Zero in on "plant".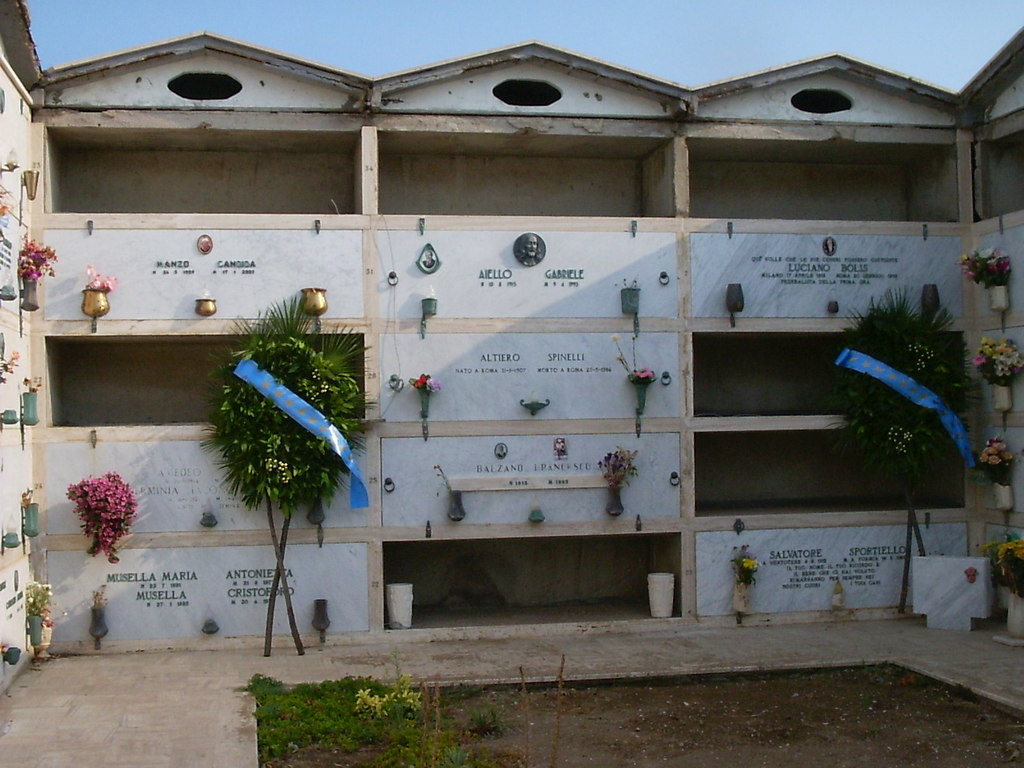
Zeroed in: [x1=849, y1=319, x2=963, y2=614].
